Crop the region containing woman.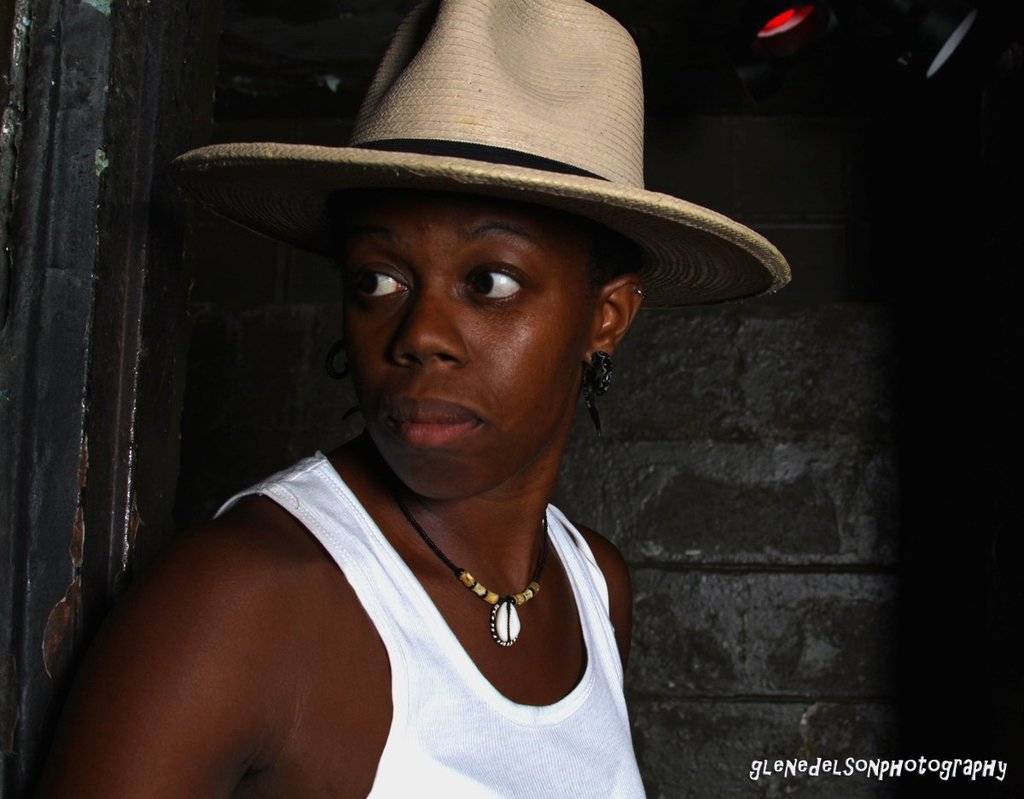
Crop region: bbox(53, 91, 763, 797).
